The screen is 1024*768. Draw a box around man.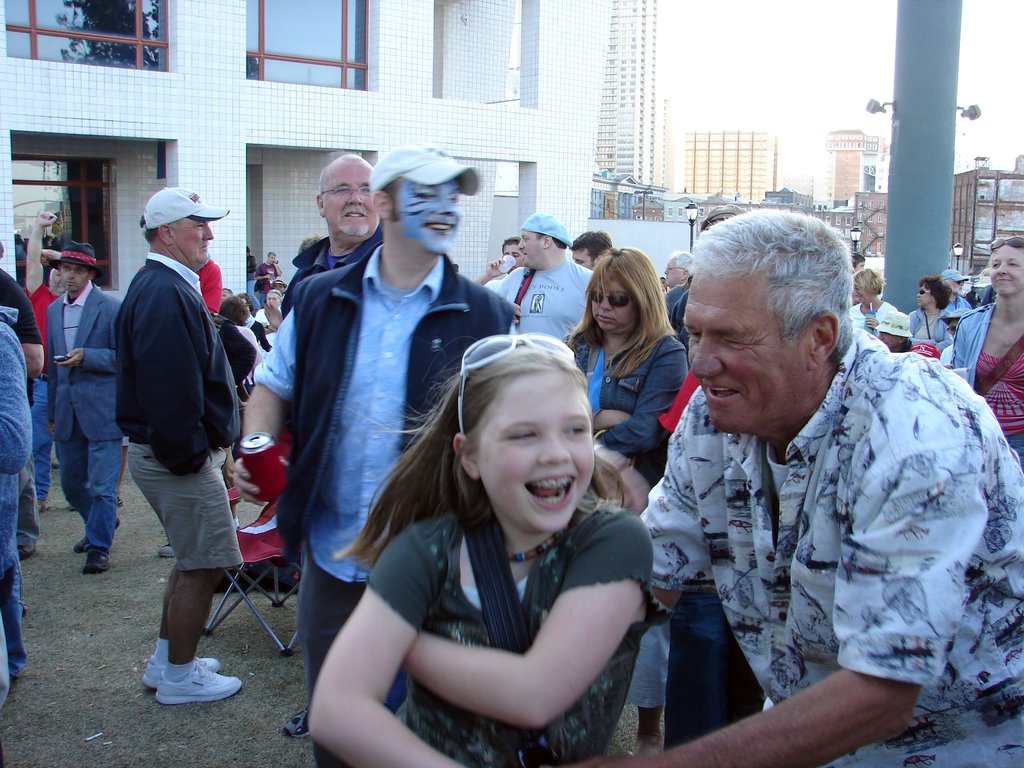
crop(933, 266, 972, 311).
